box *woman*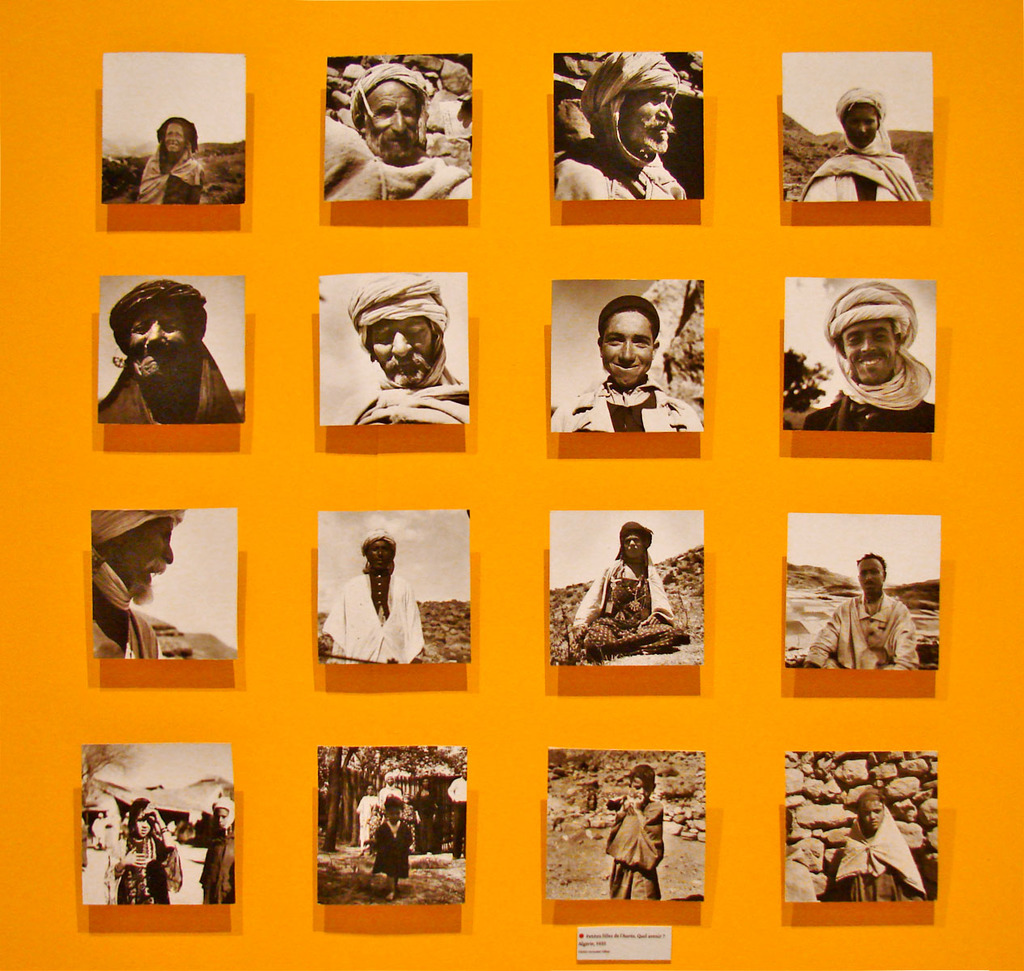
x1=569, y1=515, x2=700, y2=676
